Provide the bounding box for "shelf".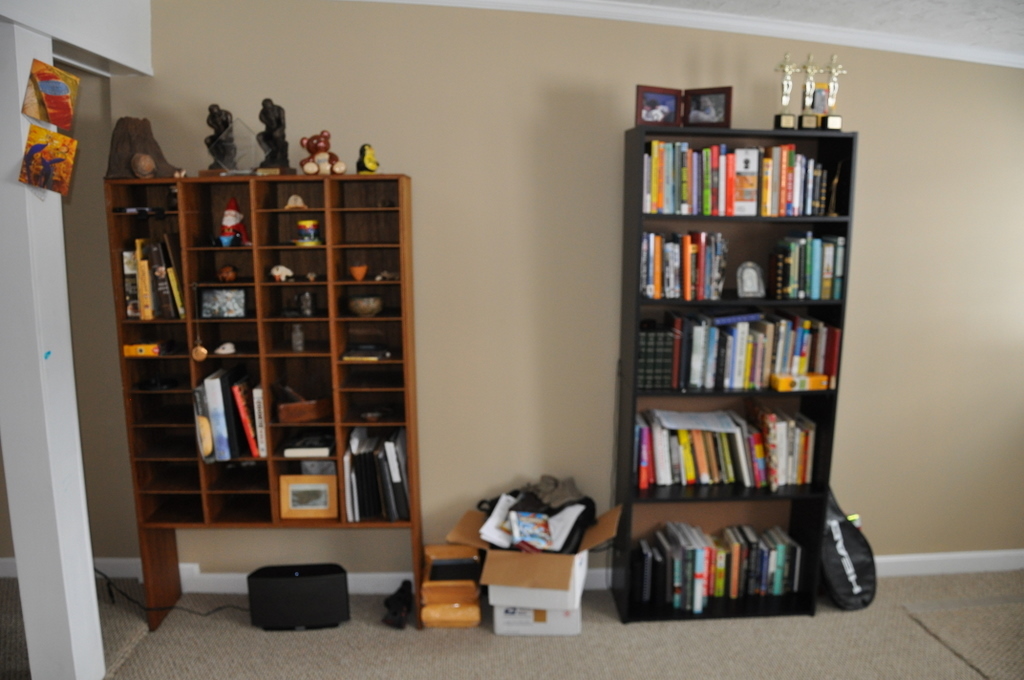
pyautogui.locateOnScreen(102, 171, 418, 632).
